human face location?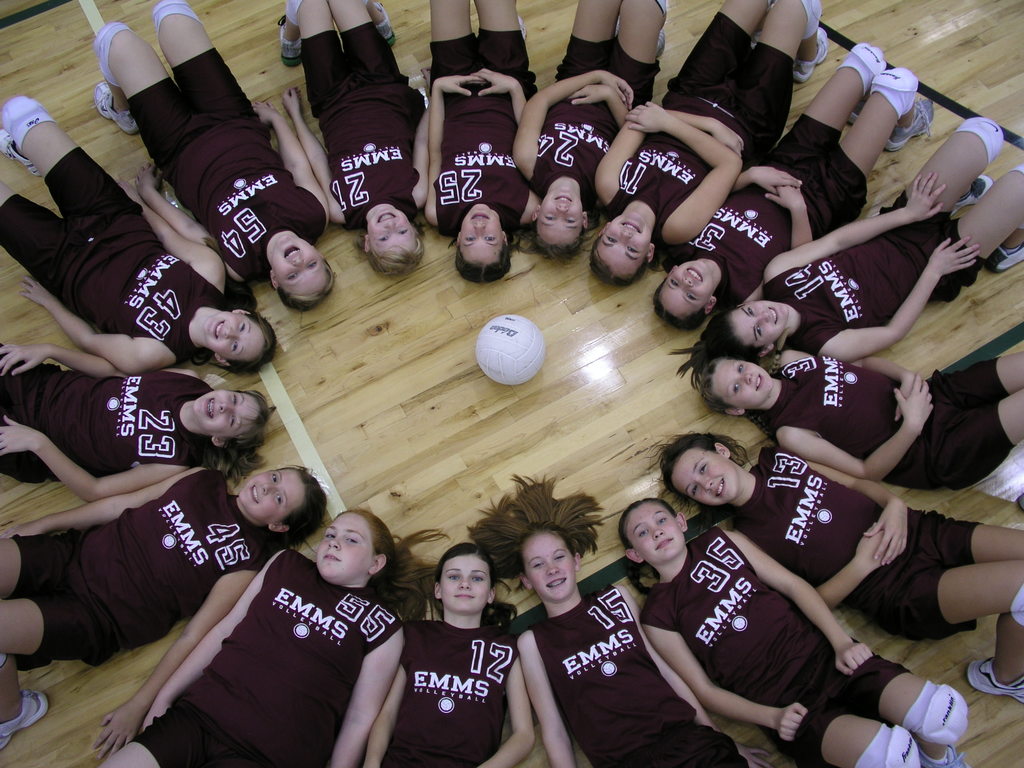
bbox=(438, 554, 494, 617)
